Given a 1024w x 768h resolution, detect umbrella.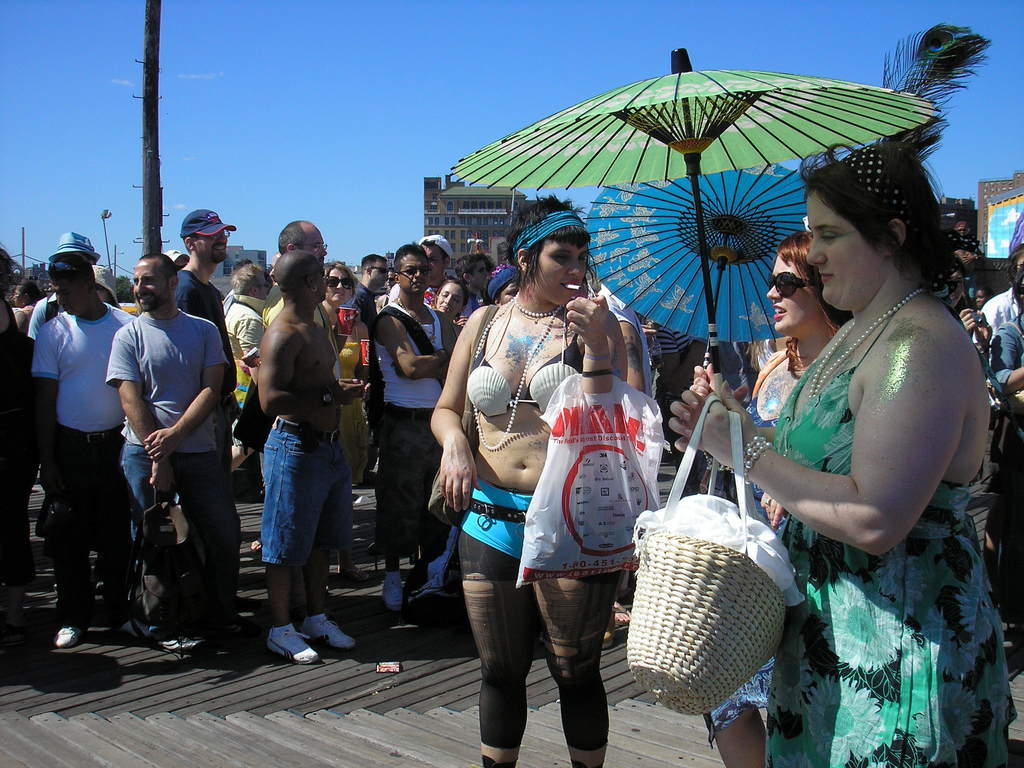
rect(447, 49, 936, 405).
